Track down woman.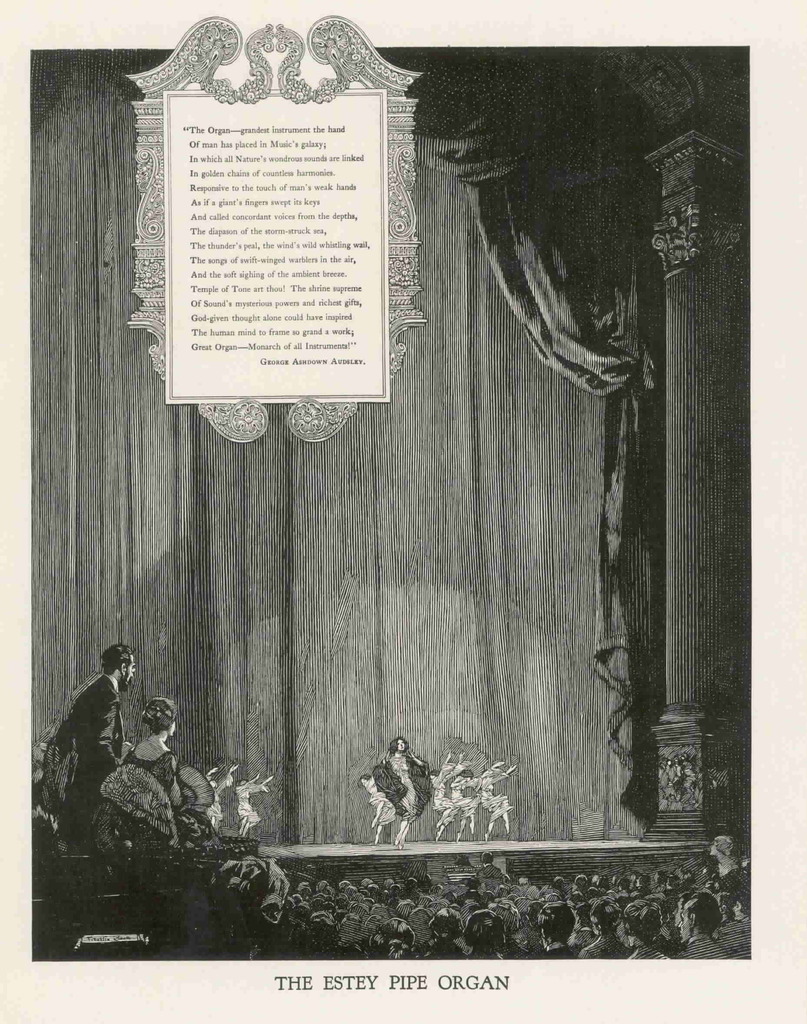
Tracked to x1=370, y1=733, x2=432, y2=852.
